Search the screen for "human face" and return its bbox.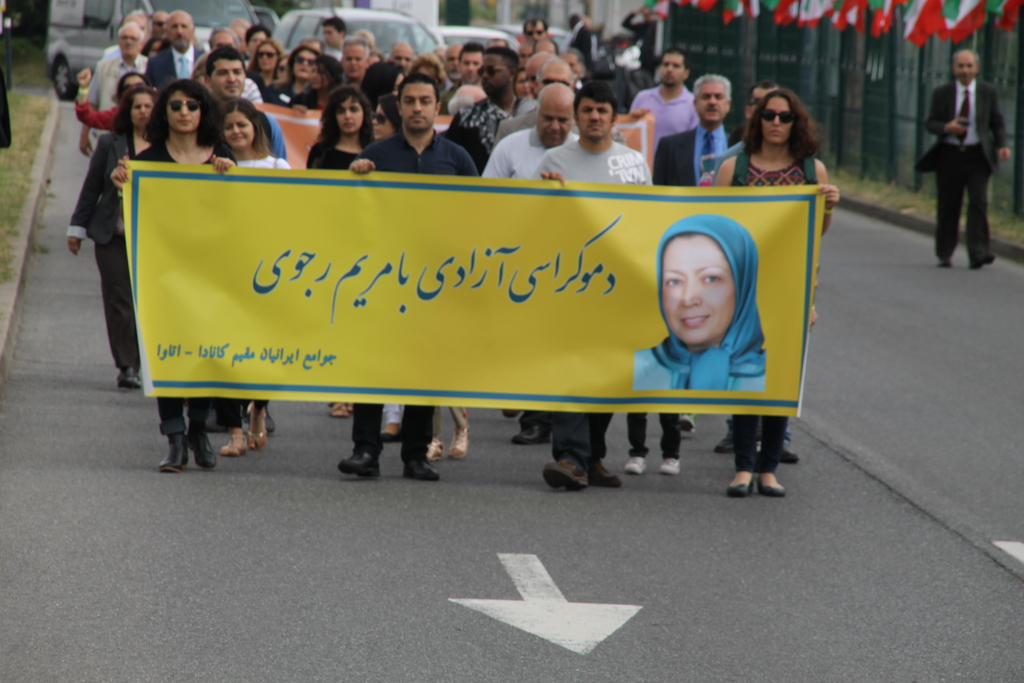
Found: x1=369 y1=104 x2=397 y2=138.
